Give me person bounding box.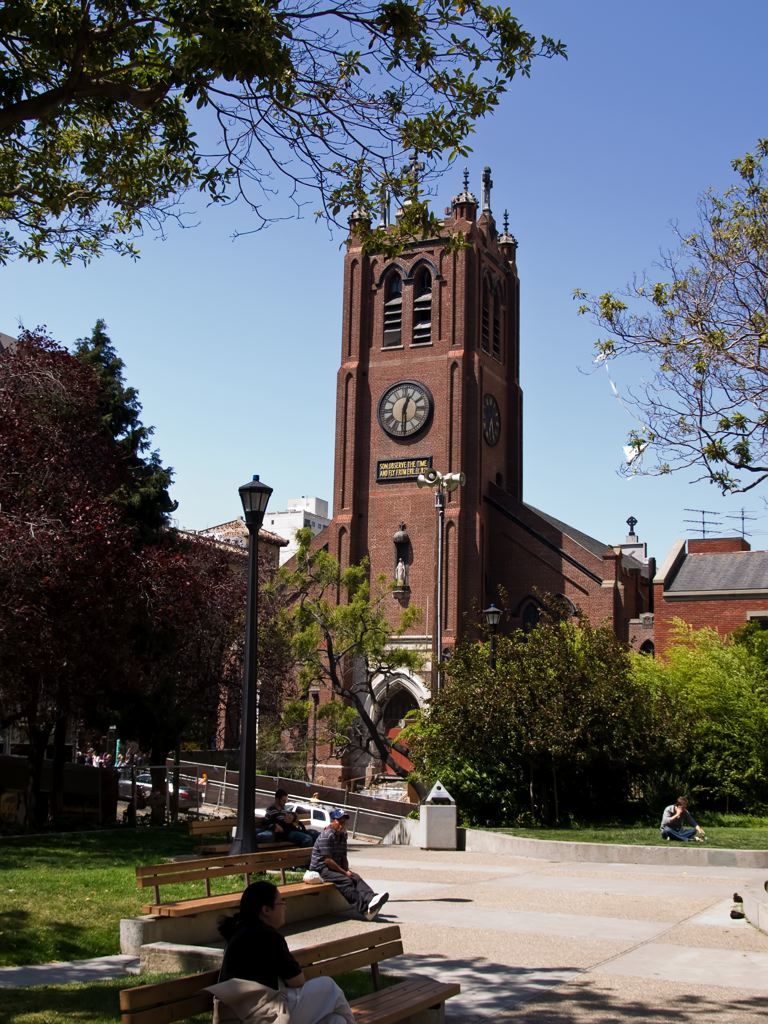
left=217, top=878, right=364, bottom=1023.
